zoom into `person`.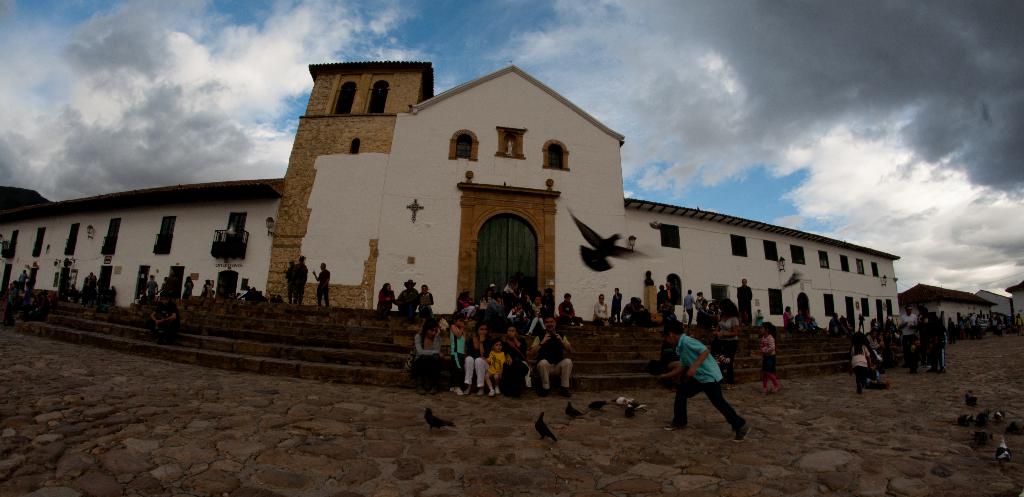
Zoom target: [699, 293, 710, 316].
